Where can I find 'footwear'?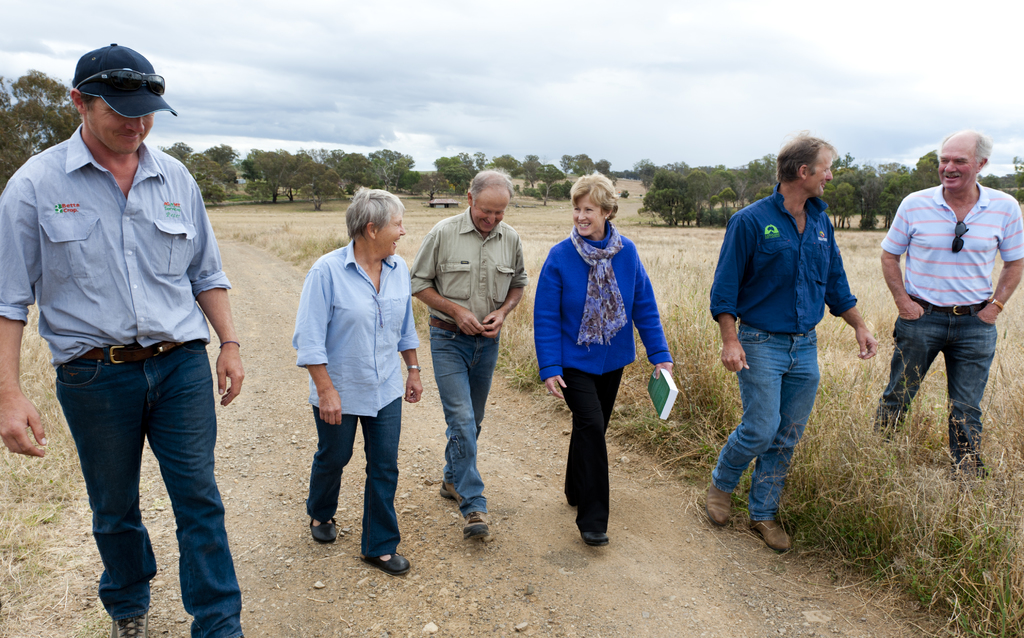
You can find it at (575, 518, 610, 546).
